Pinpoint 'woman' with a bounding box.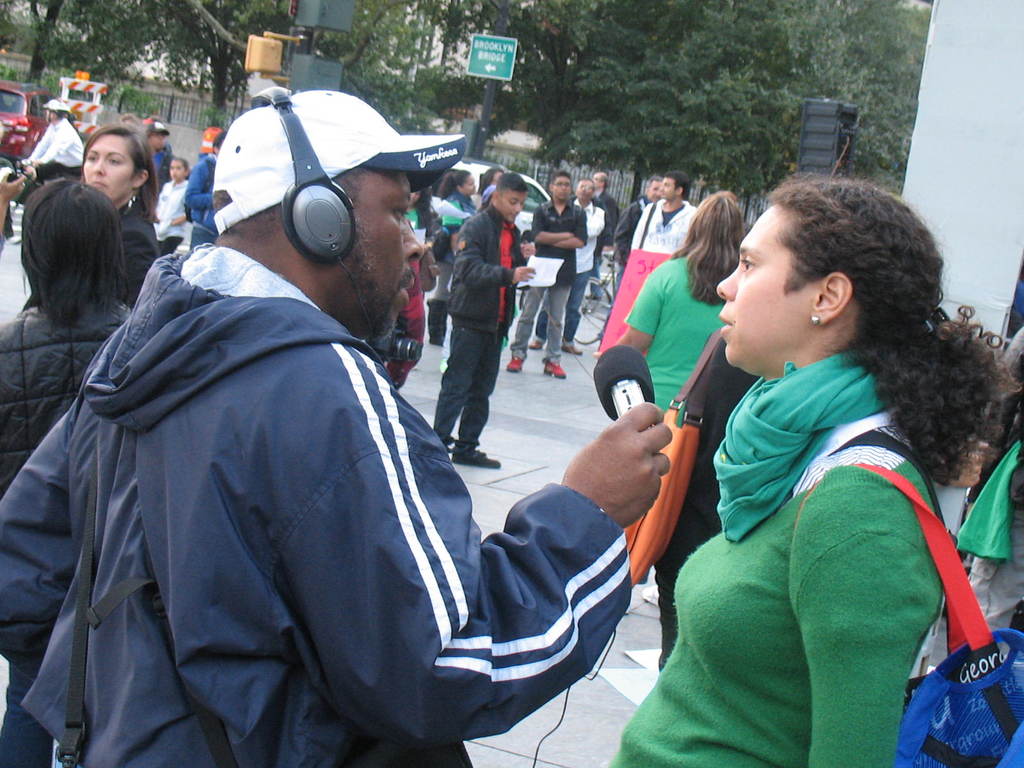
BBox(77, 122, 161, 303).
